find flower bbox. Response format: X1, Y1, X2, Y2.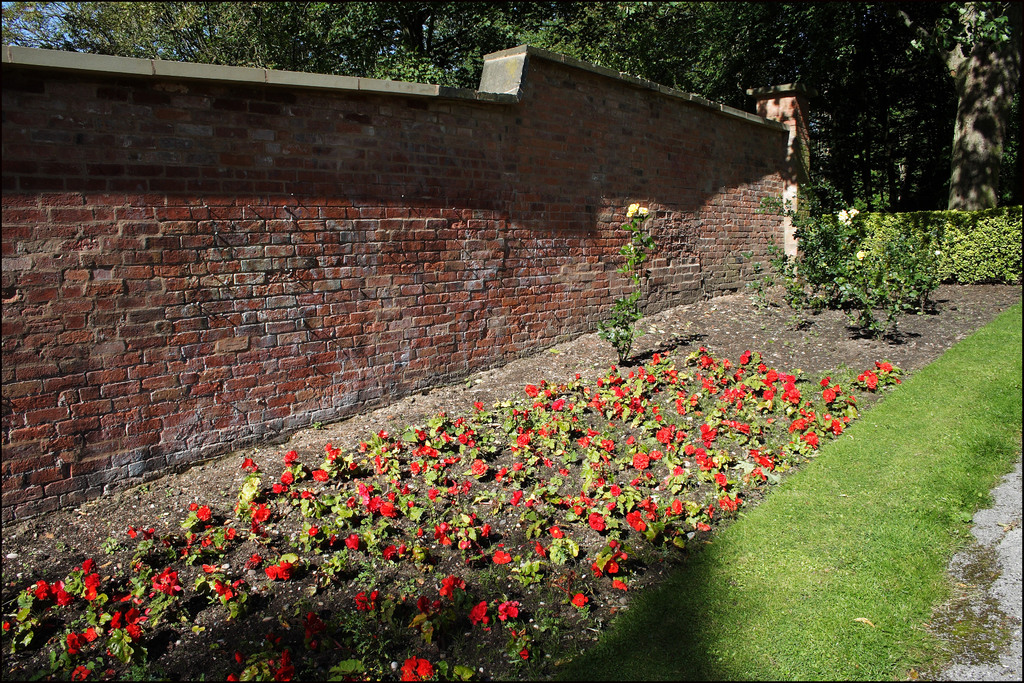
397, 659, 433, 682.
